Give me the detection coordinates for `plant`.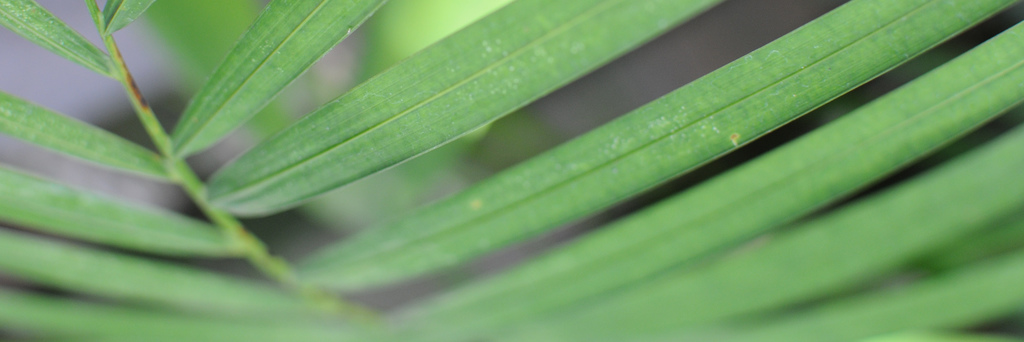
bbox=[0, 0, 1023, 341].
